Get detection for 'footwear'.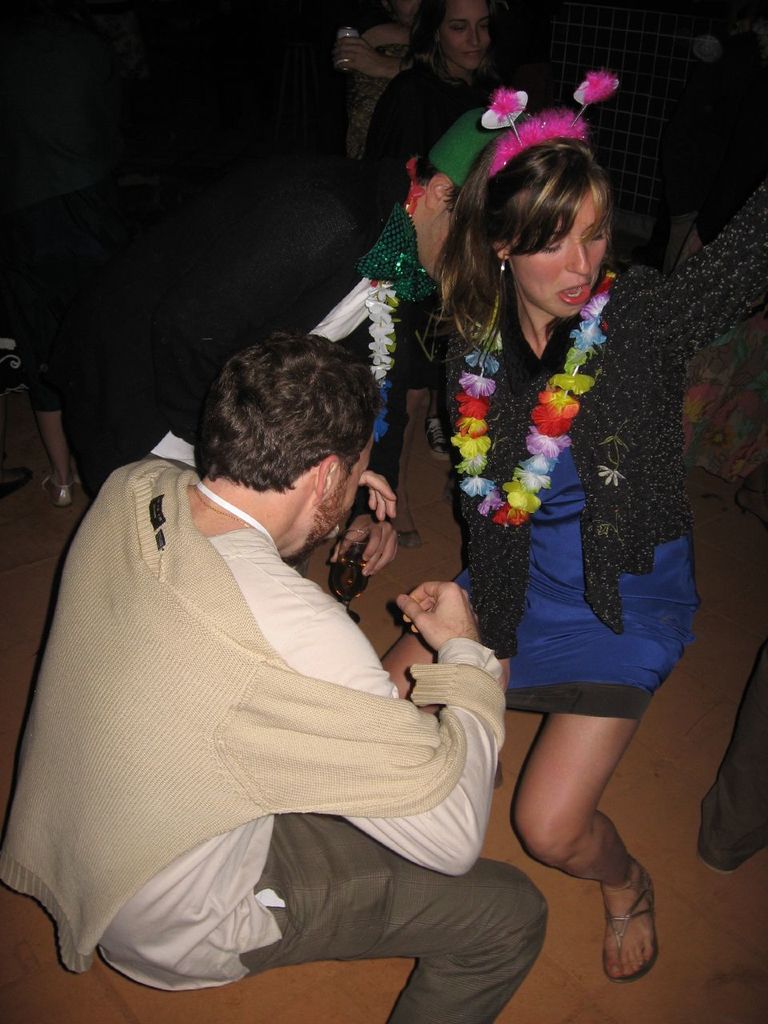
Detection: x1=42 y1=471 x2=77 y2=512.
